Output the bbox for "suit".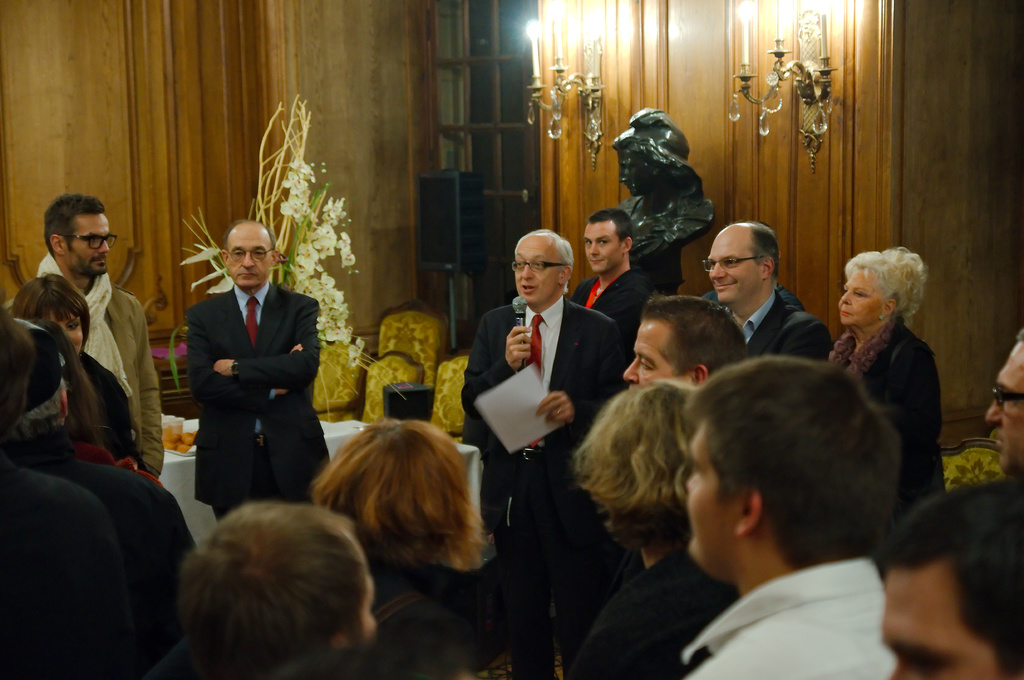
[x1=0, y1=455, x2=134, y2=679].
